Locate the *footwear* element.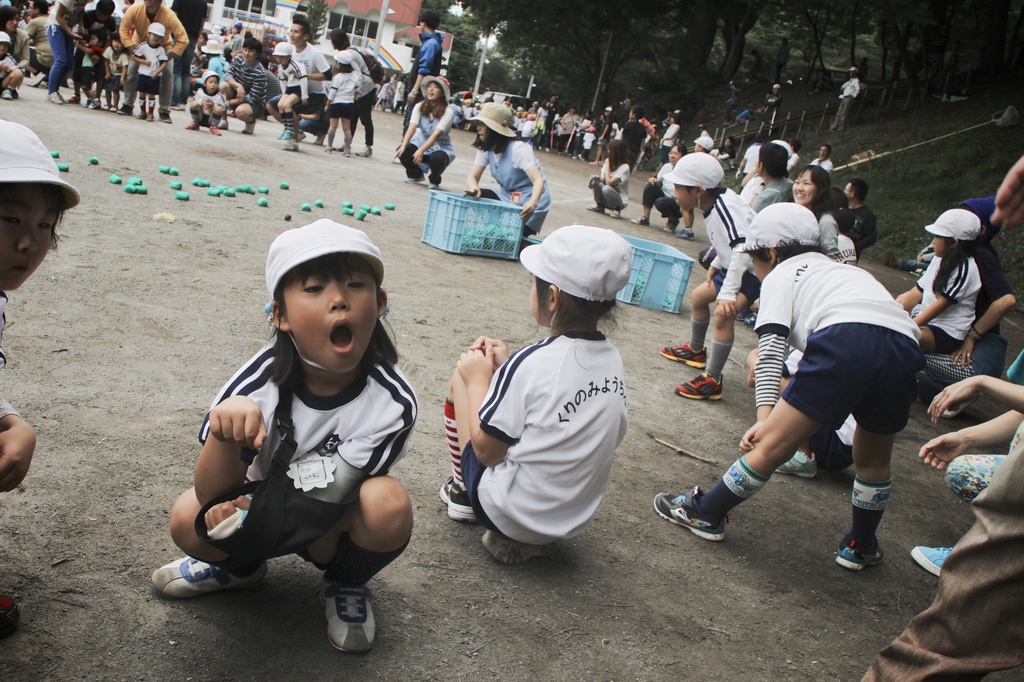
Element bbox: bbox=(440, 472, 481, 520).
